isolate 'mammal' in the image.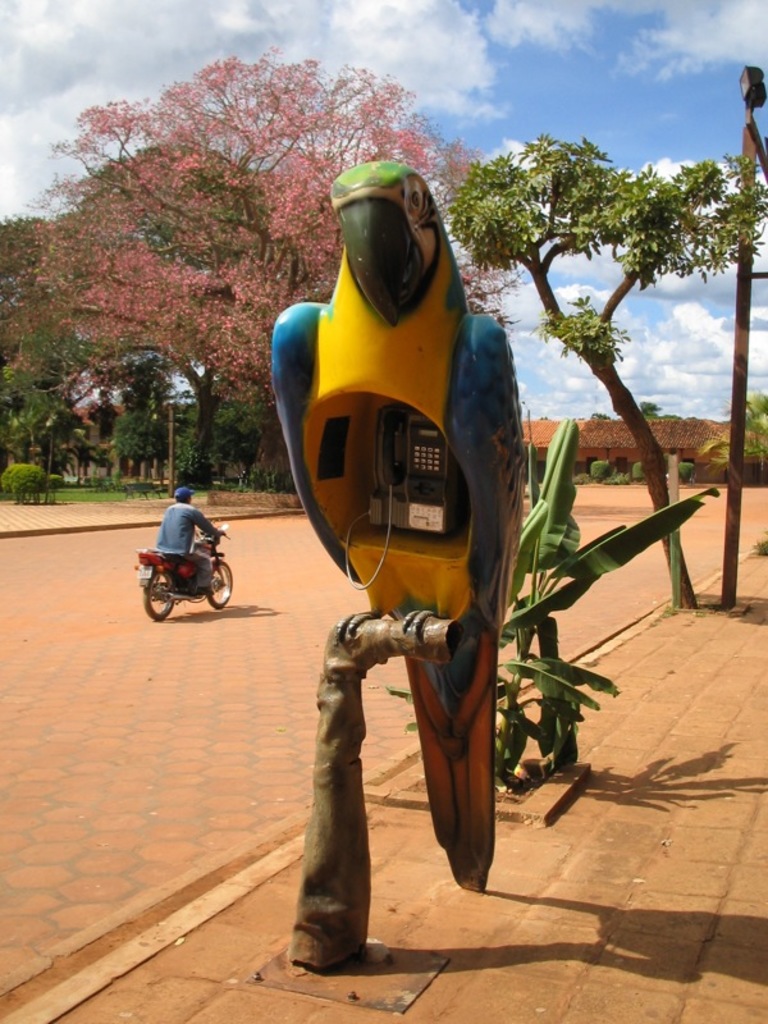
Isolated region: 134:485:225:616.
